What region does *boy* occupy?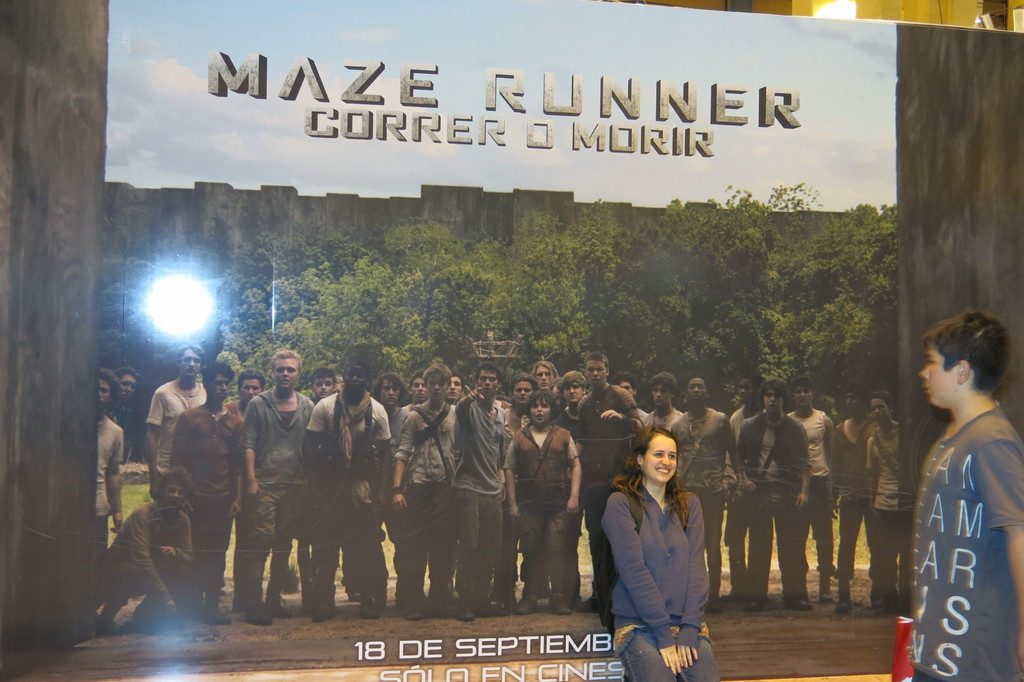
bbox=(240, 351, 319, 628).
